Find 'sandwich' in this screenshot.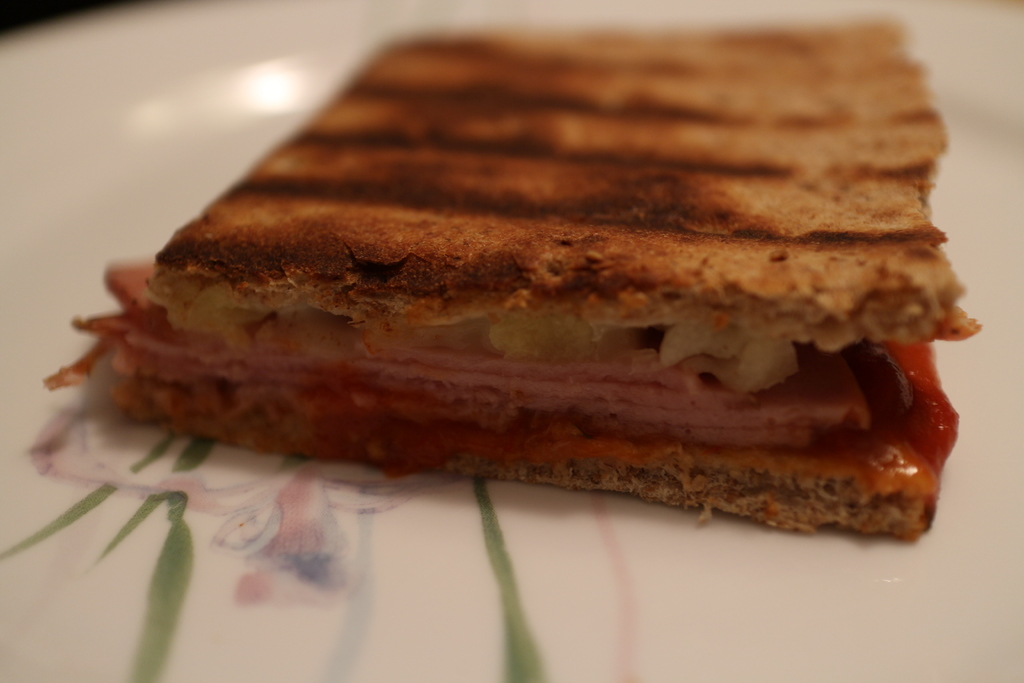
The bounding box for 'sandwich' is {"left": 42, "top": 13, "right": 984, "bottom": 545}.
